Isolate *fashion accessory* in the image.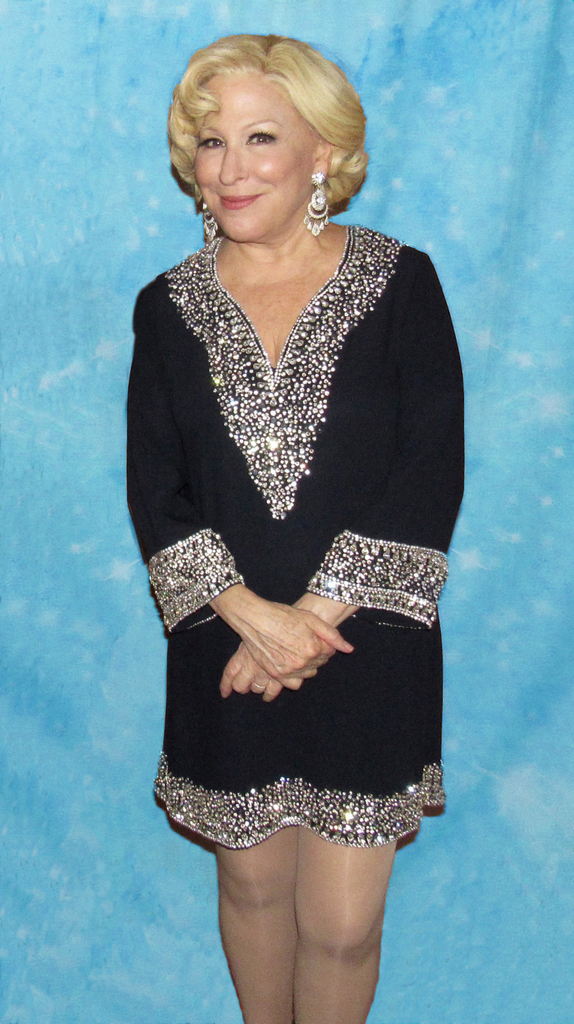
Isolated region: (left=300, top=168, right=333, bottom=239).
